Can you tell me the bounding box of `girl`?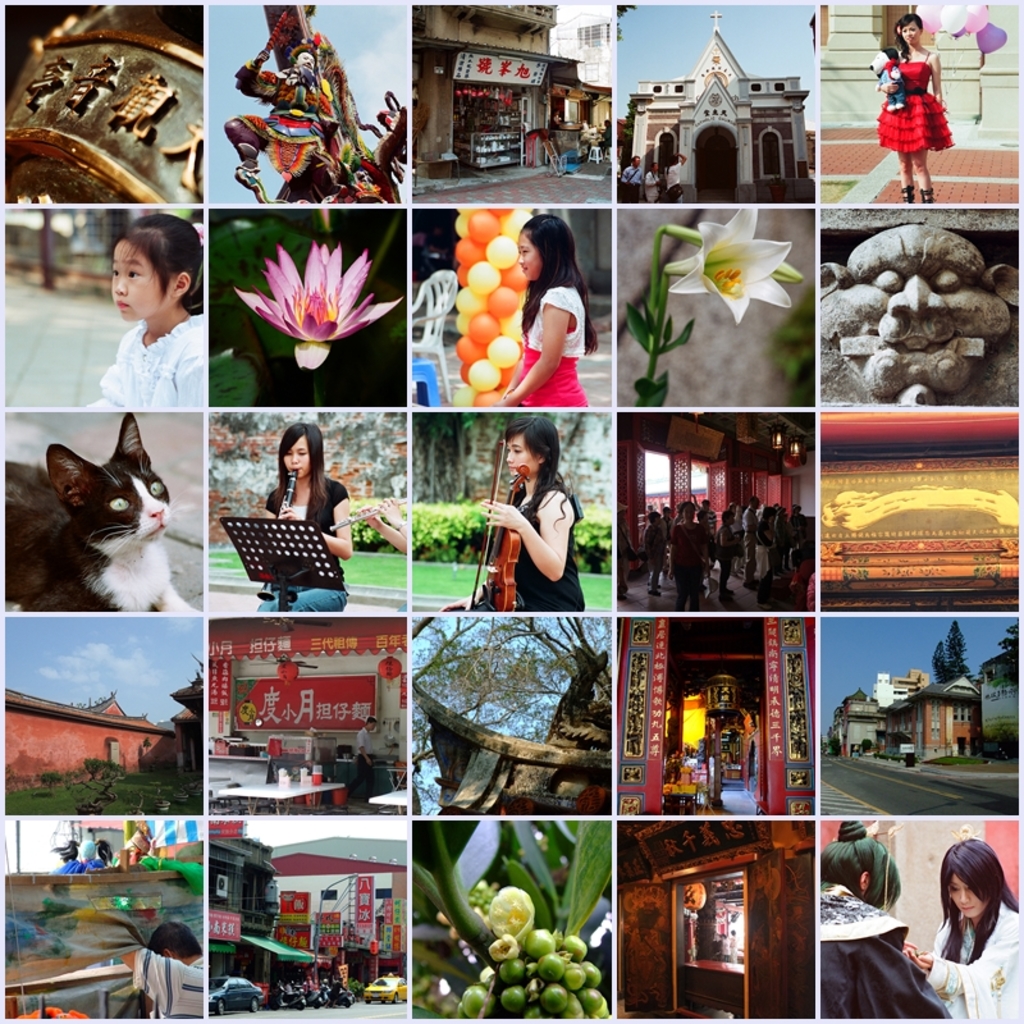
{"left": 87, "top": 214, "right": 206, "bottom": 407}.
